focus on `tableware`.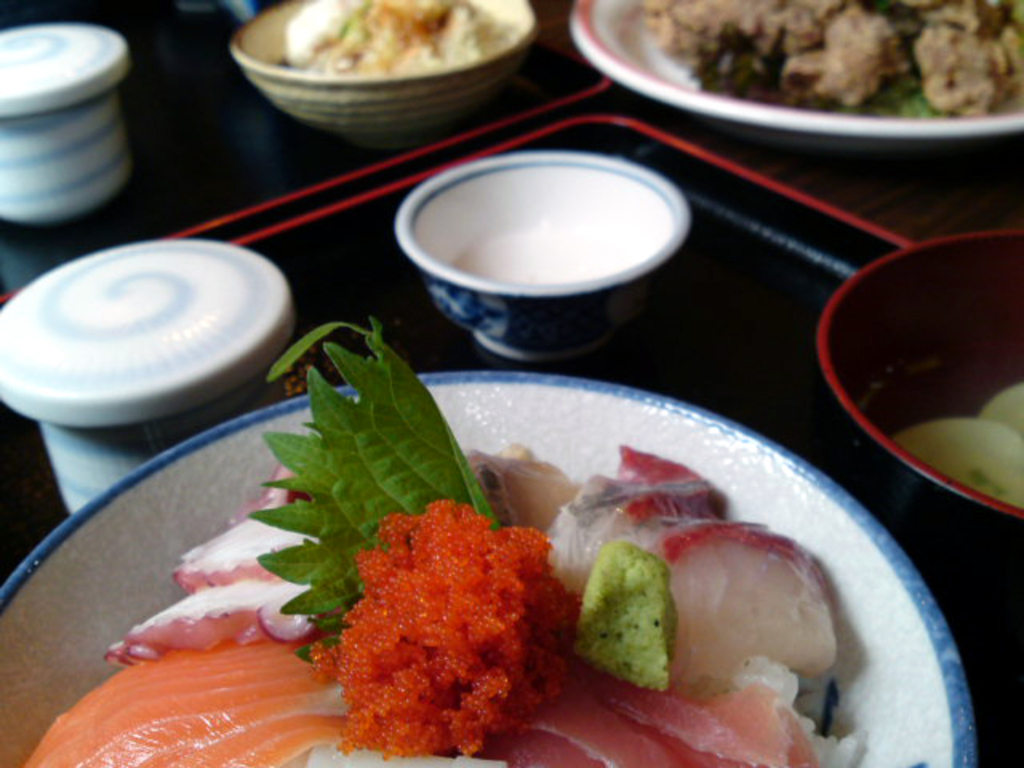
Focused at [x1=558, y1=0, x2=1022, y2=139].
